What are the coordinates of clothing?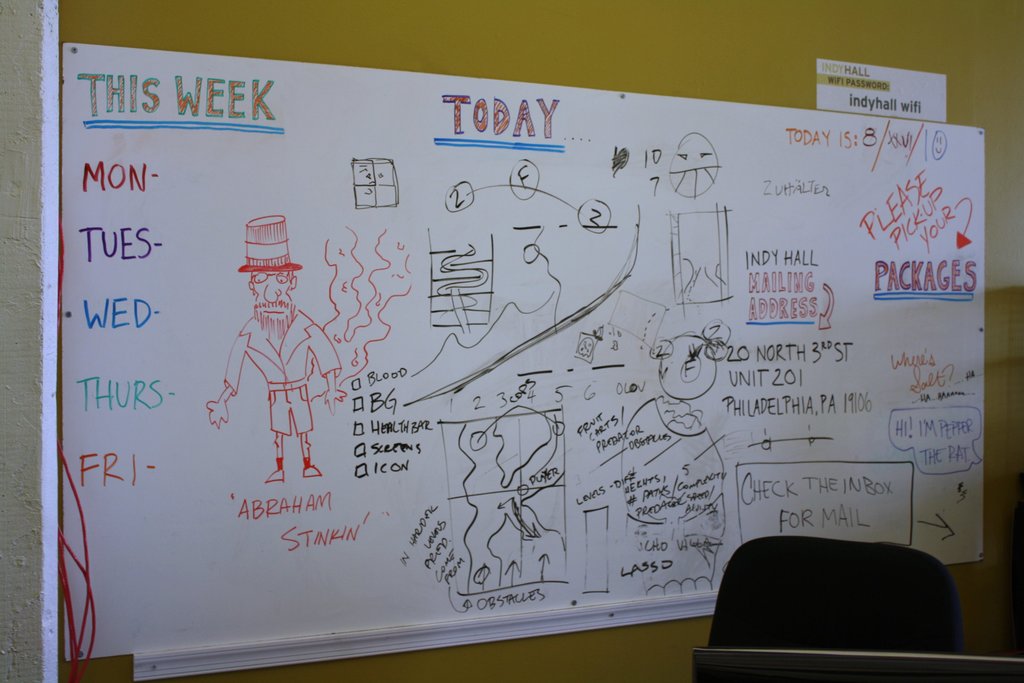
locate(223, 307, 342, 431).
